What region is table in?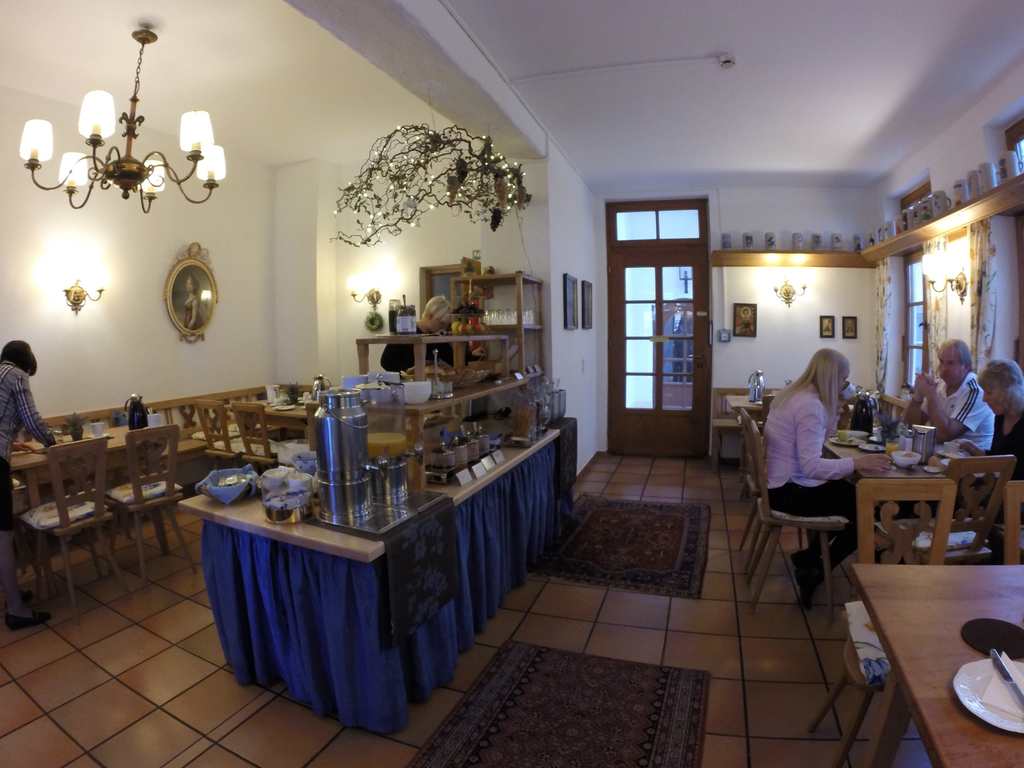
847,564,1023,767.
